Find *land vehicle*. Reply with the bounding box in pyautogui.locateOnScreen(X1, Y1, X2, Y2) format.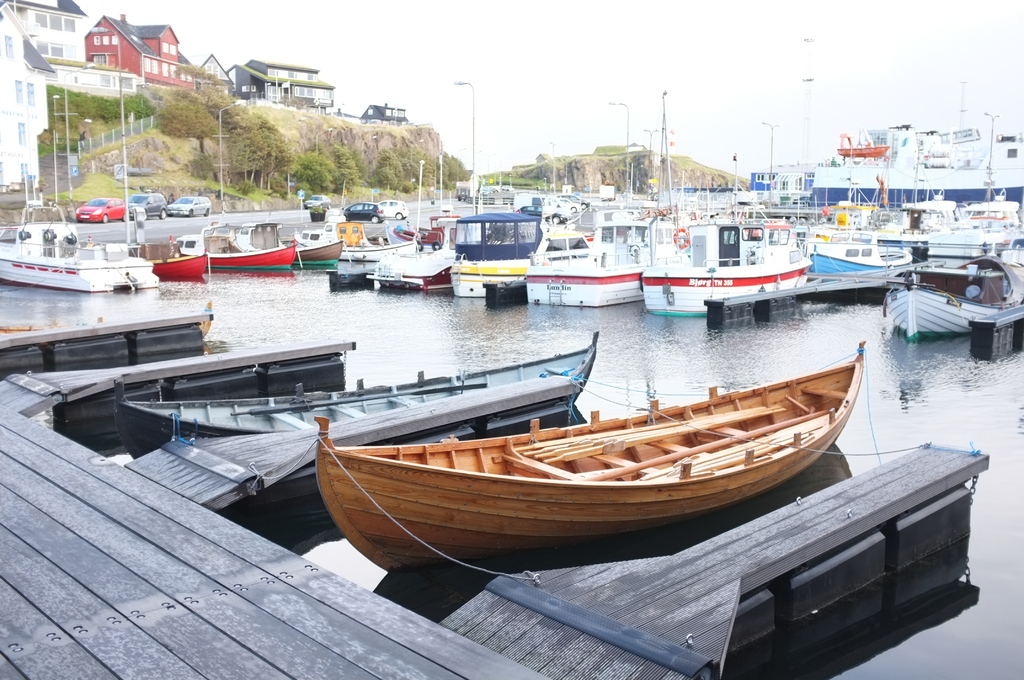
pyautogui.locateOnScreen(345, 203, 385, 224).
